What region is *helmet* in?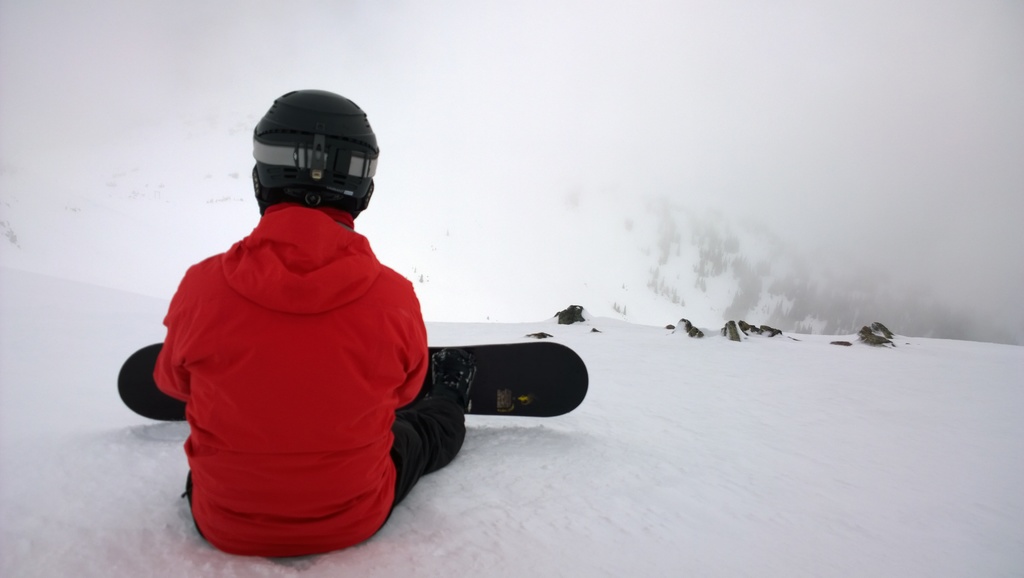
<bbox>237, 78, 378, 215</bbox>.
